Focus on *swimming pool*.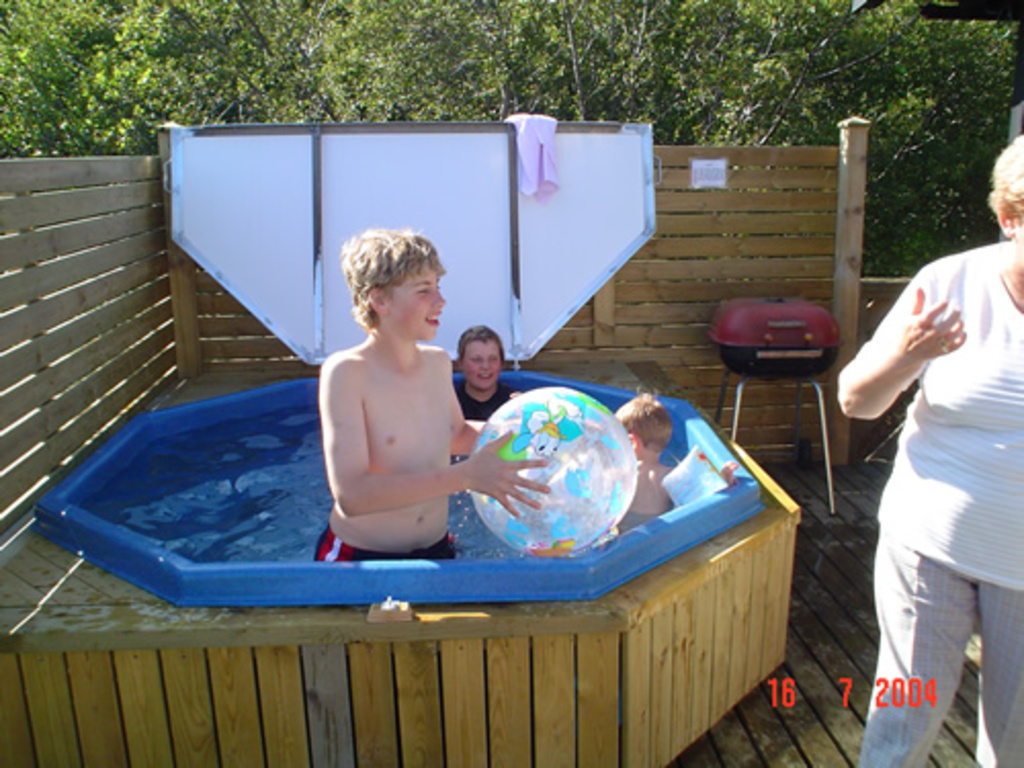
Focused at detection(37, 371, 768, 600).
